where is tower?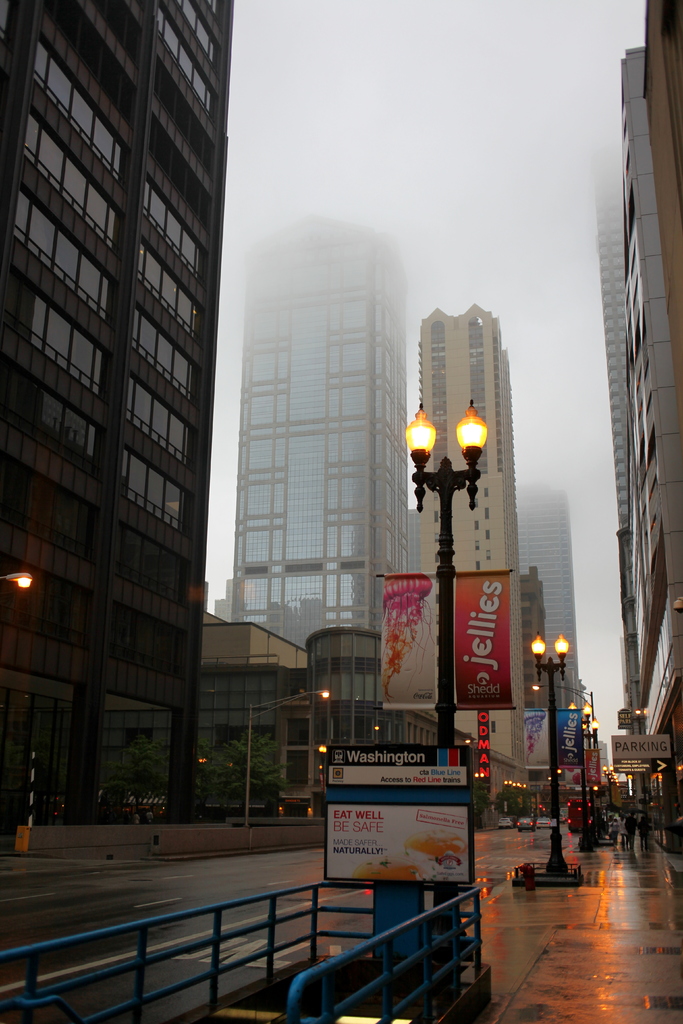
left=415, top=300, right=537, bottom=767.
